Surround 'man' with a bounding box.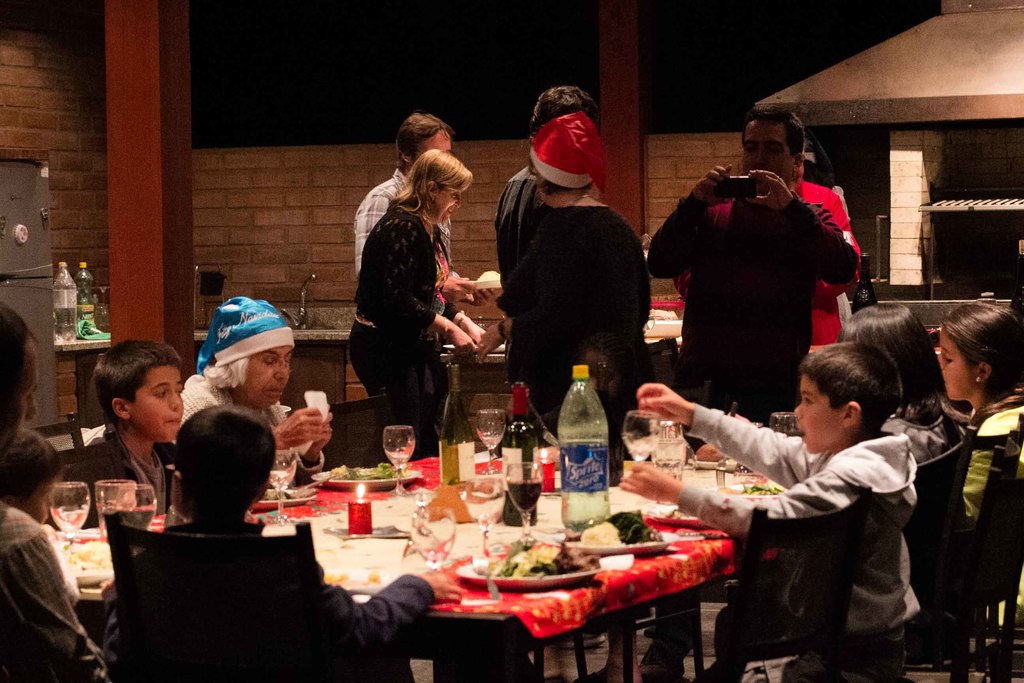
left=351, top=112, right=499, bottom=416.
